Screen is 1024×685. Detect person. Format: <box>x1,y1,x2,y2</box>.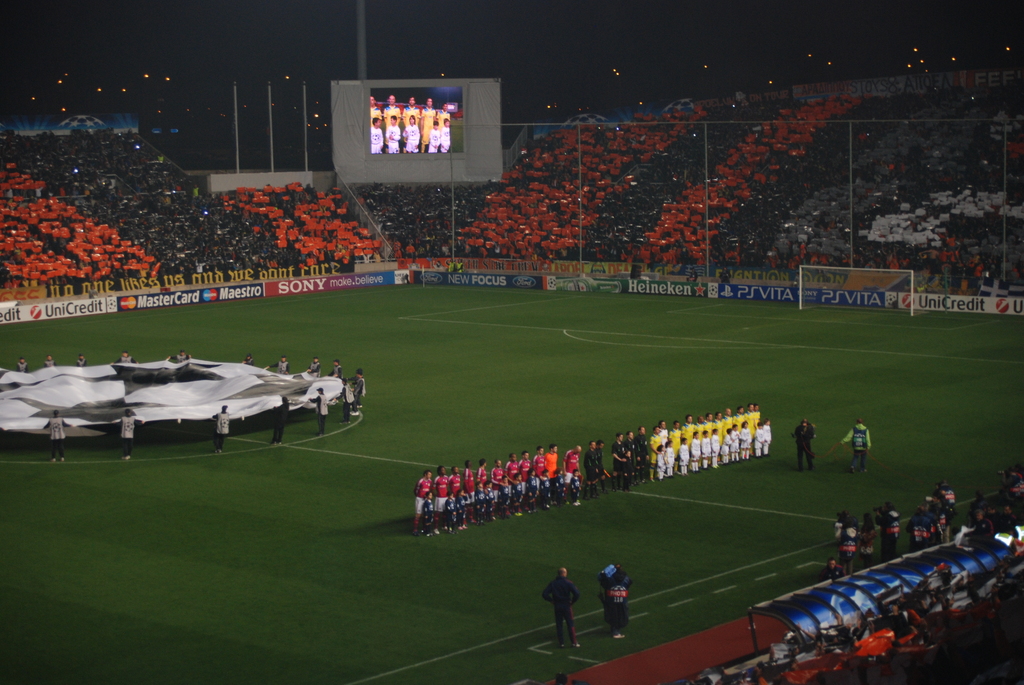
<box>584,441,596,501</box>.
